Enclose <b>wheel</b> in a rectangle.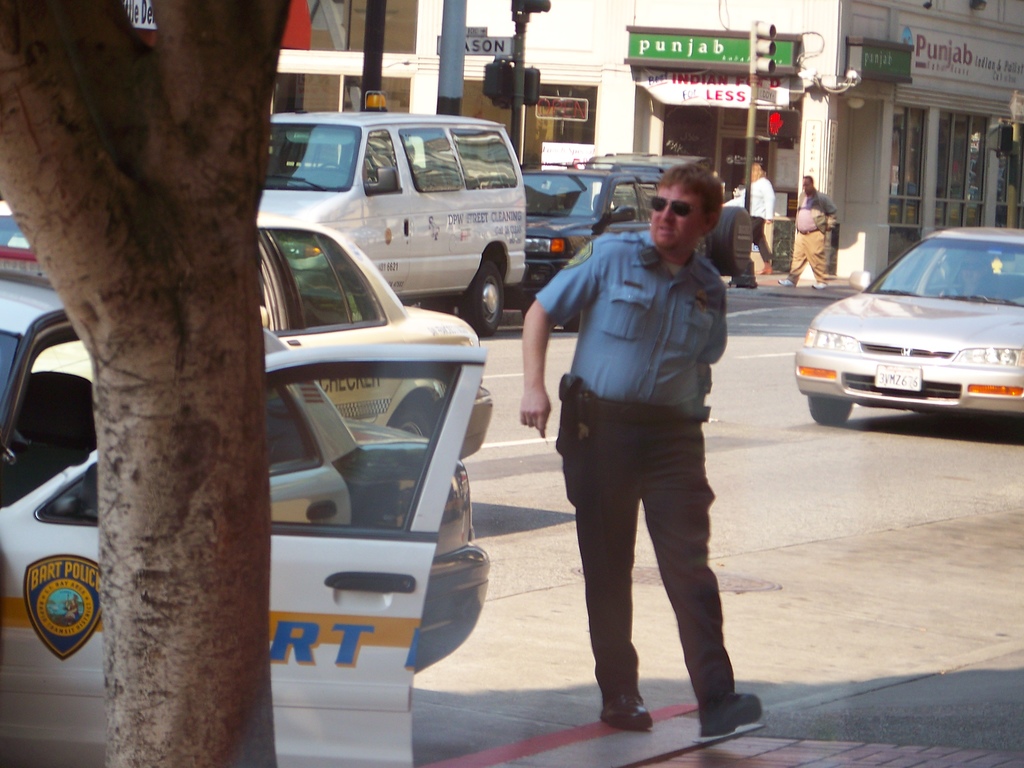
(x1=563, y1=315, x2=580, y2=336).
